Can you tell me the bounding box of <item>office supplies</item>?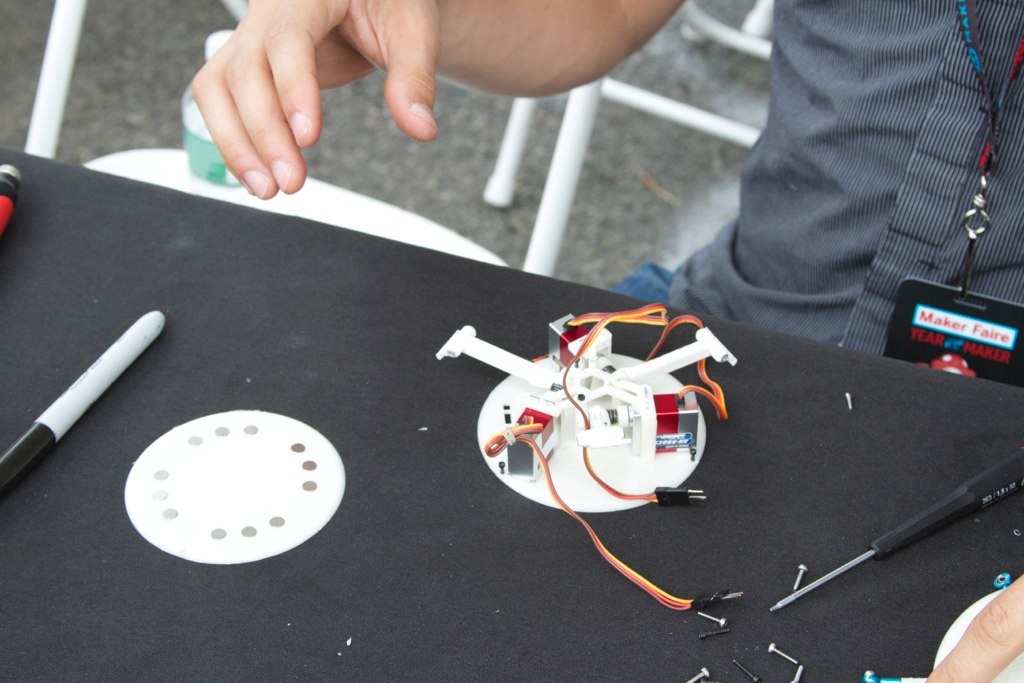
x1=178, y1=32, x2=259, y2=203.
